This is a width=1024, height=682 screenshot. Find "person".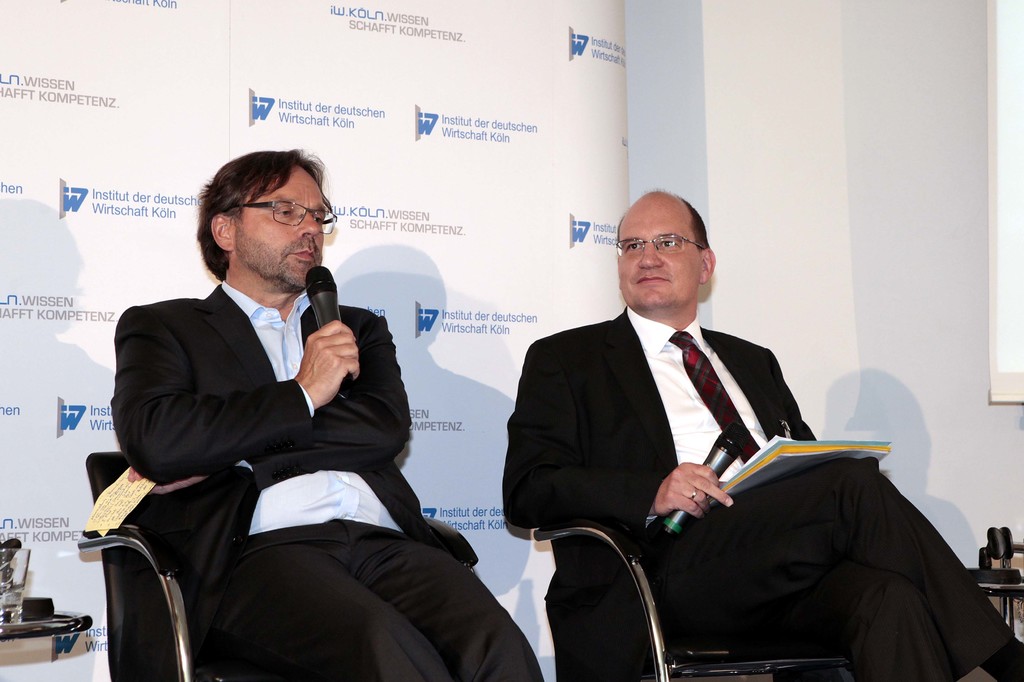
Bounding box: 500,180,1023,681.
